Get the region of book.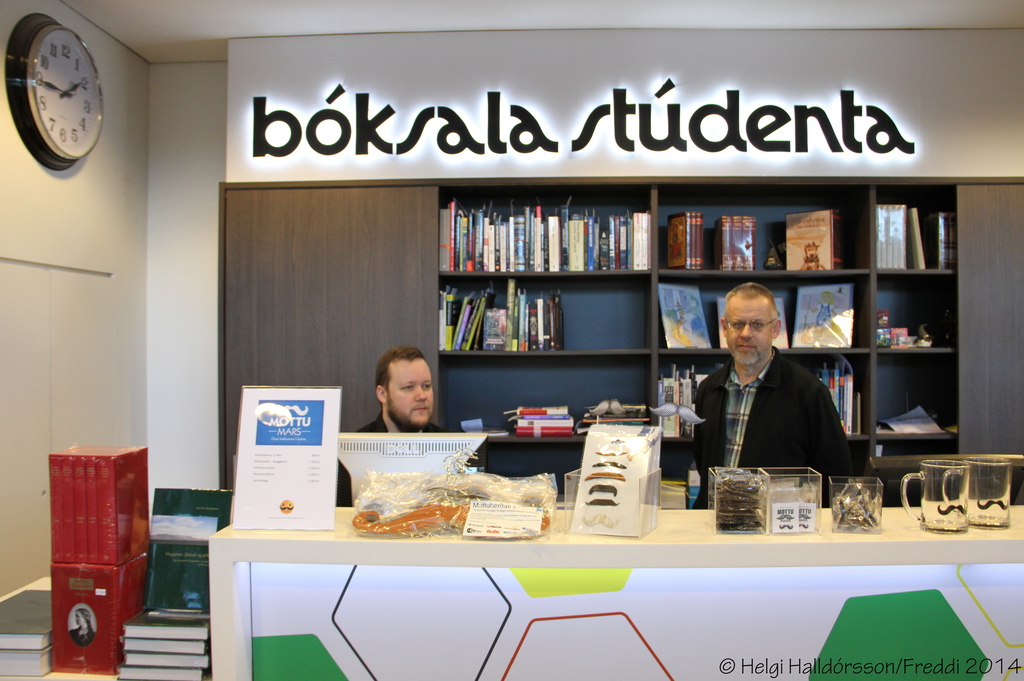
detection(147, 485, 241, 545).
